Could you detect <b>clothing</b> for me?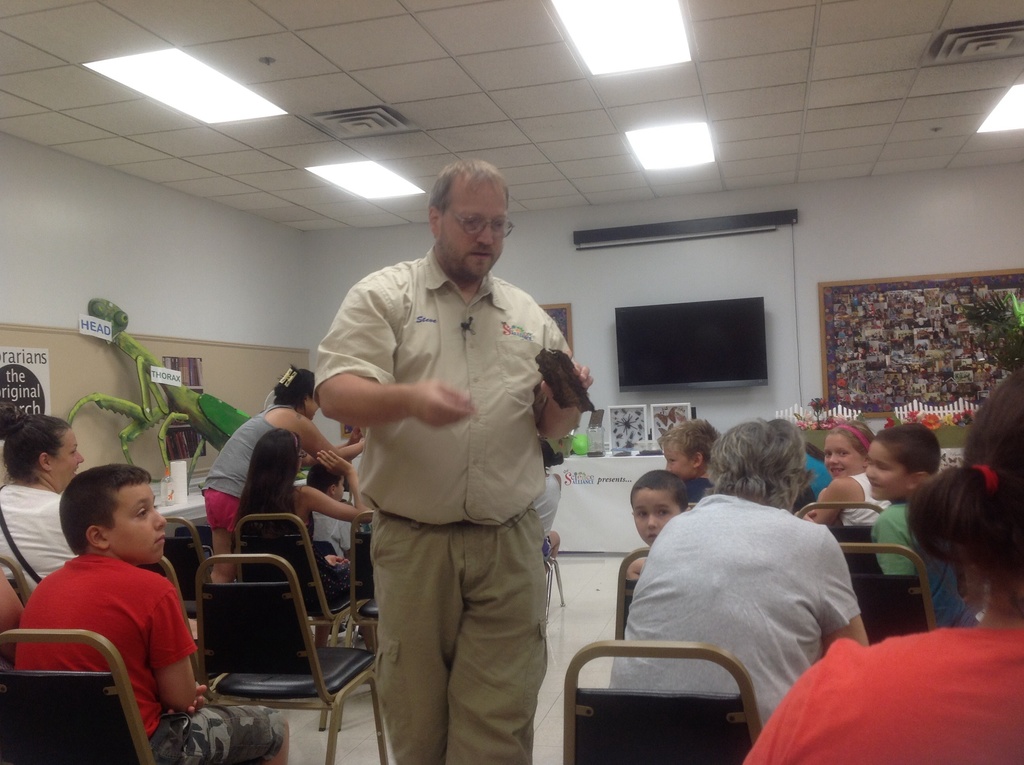
Detection result: [312,212,582,764].
